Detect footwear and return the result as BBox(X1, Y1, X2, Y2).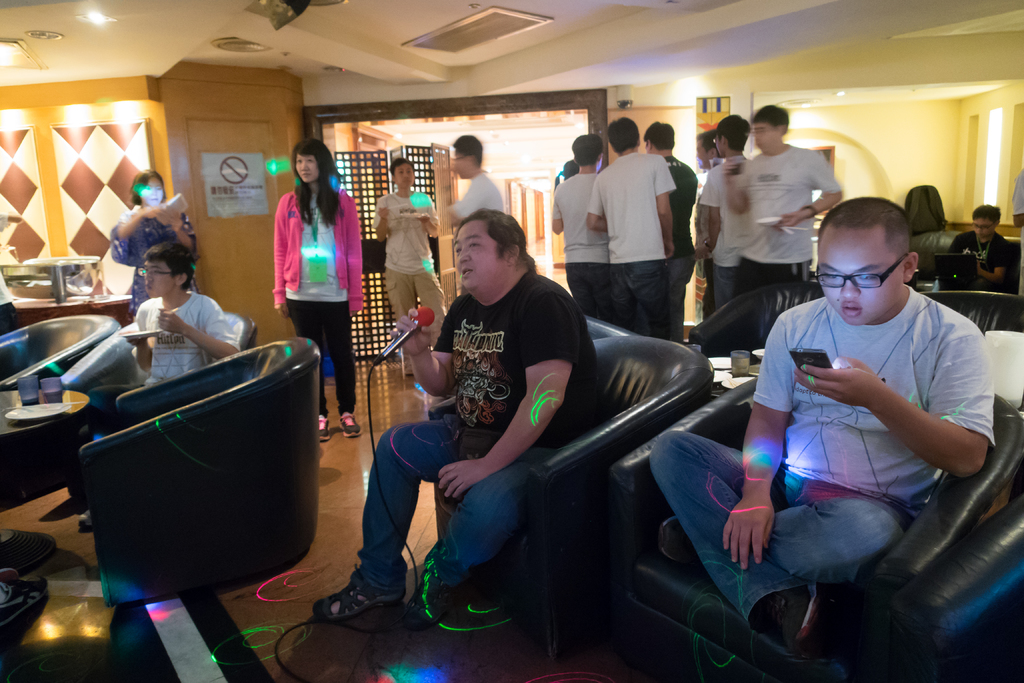
BBox(79, 511, 92, 529).
